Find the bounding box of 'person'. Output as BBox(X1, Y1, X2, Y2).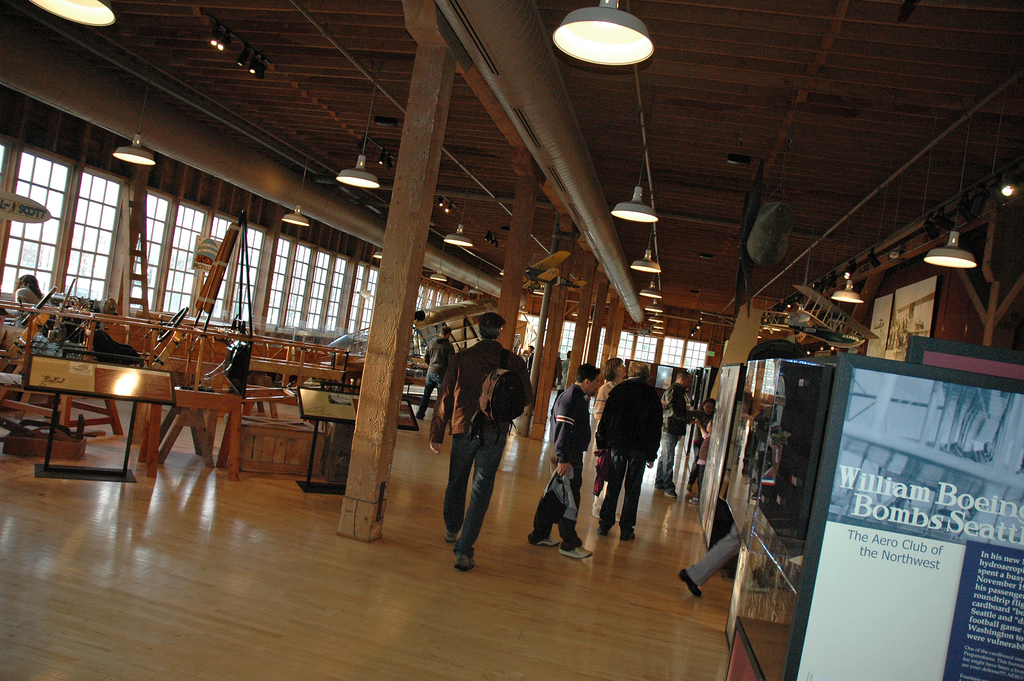
BBox(428, 313, 530, 575).
